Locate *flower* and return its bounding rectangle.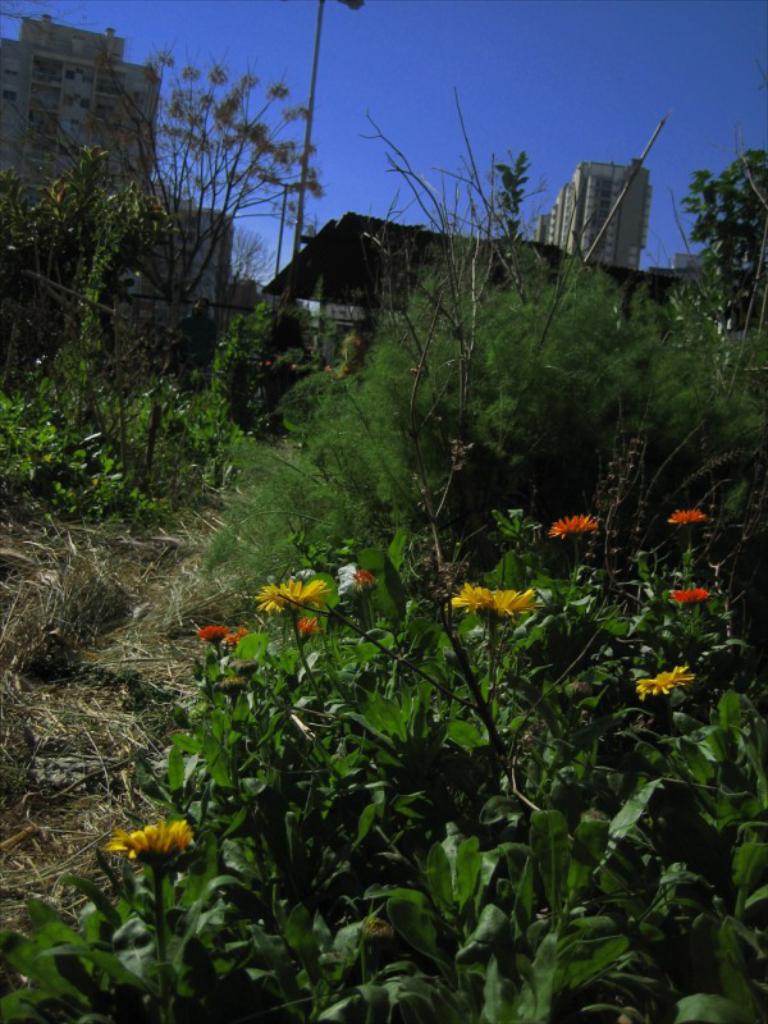
x1=545 y1=512 x2=604 y2=540.
